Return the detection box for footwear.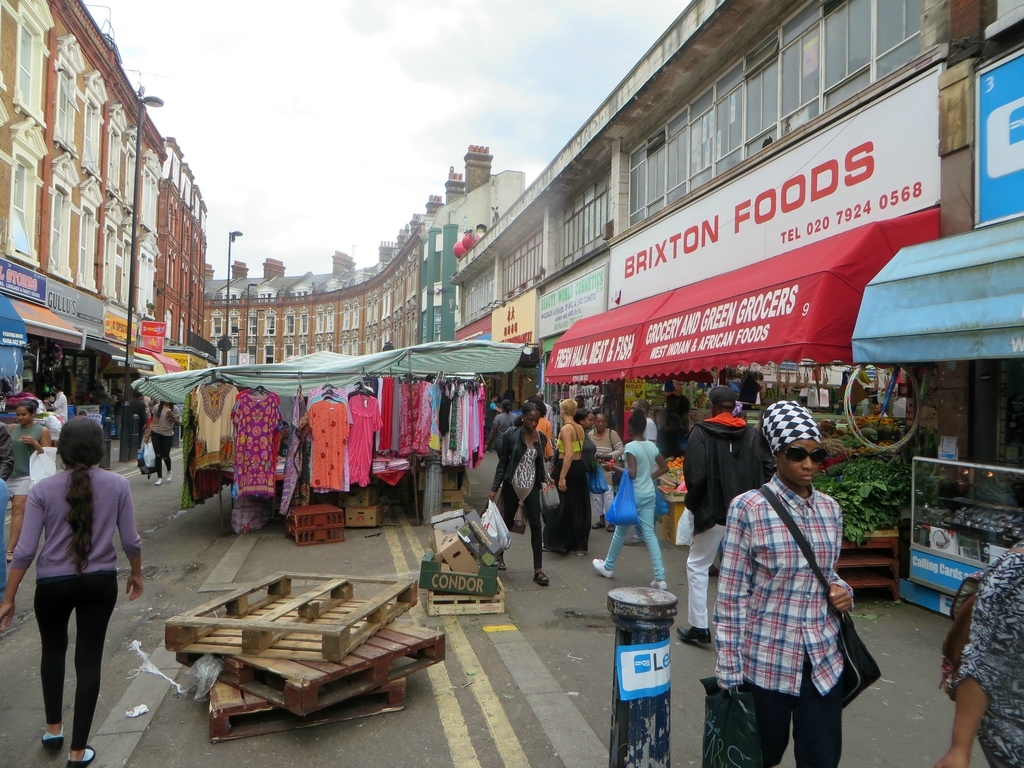
pyautogui.locateOnScreen(533, 572, 549, 587).
